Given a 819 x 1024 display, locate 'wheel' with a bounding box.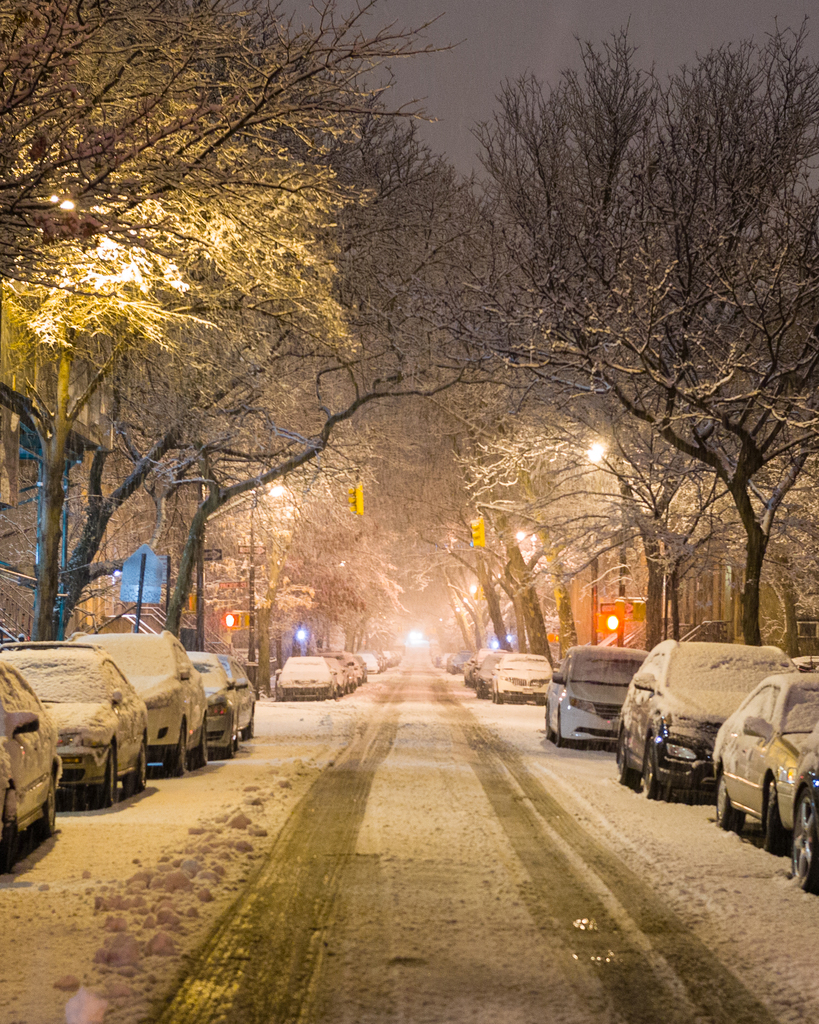
Located: (x1=540, y1=704, x2=550, y2=744).
